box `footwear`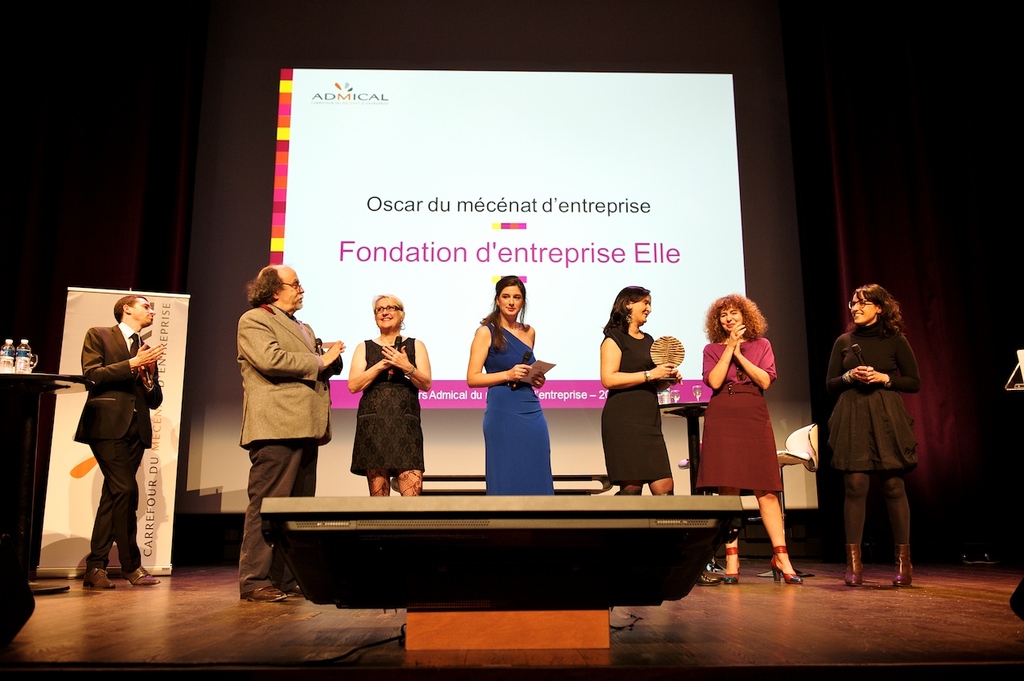
l=86, t=569, r=115, b=589
